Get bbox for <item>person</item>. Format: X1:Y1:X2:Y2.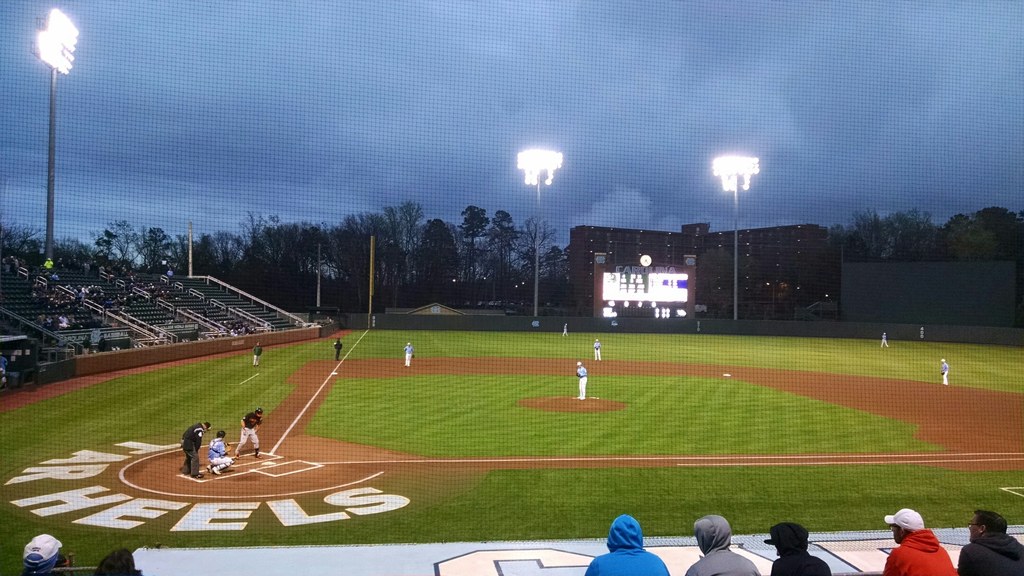
877:333:888:351.
